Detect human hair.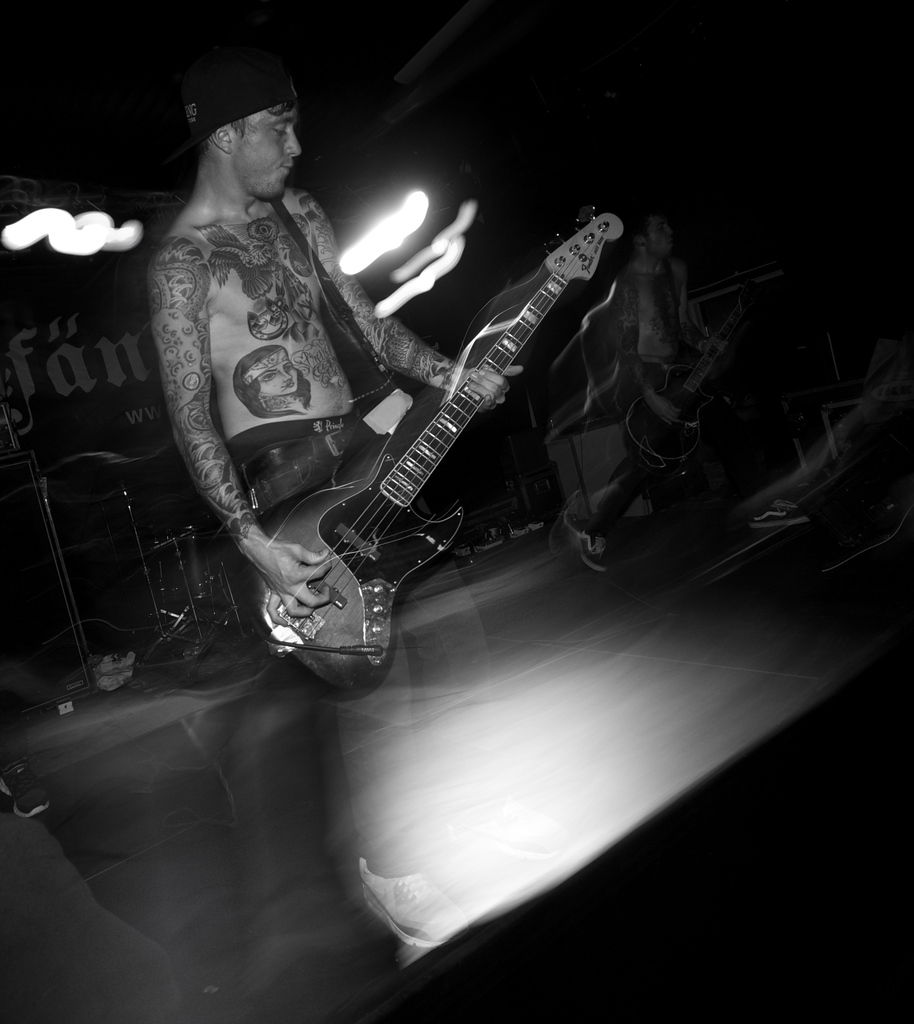
Detected at region(630, 207, 656, 252).
